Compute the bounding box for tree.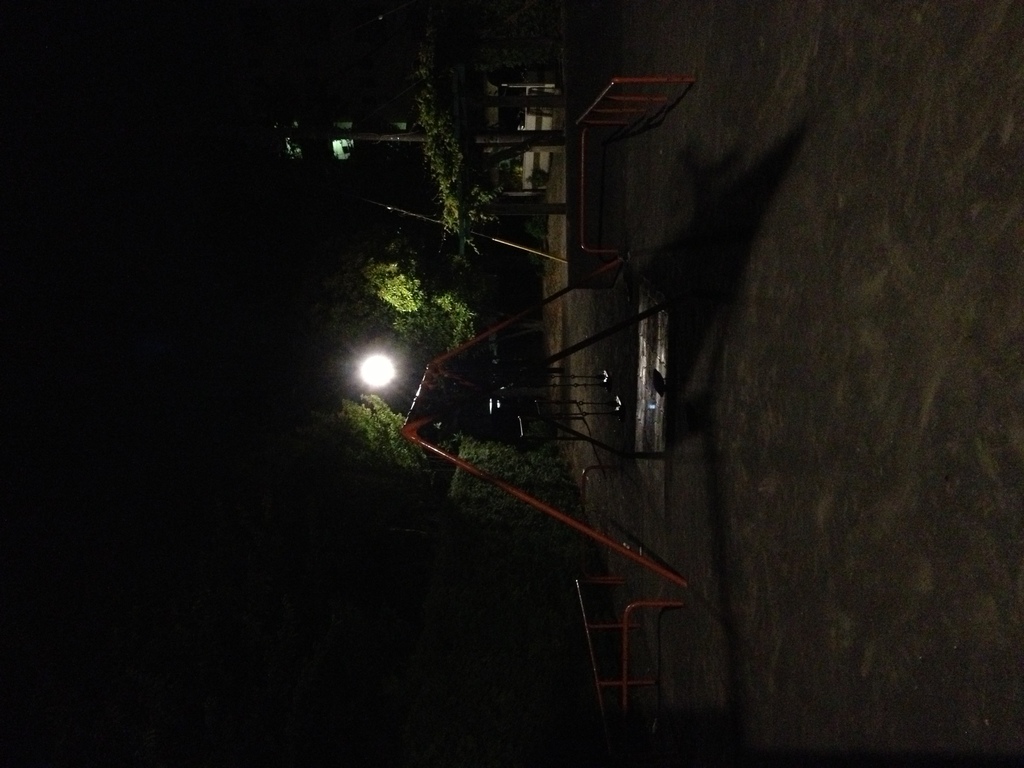
(x1=298, y1=219, x2=543, y2=423).
